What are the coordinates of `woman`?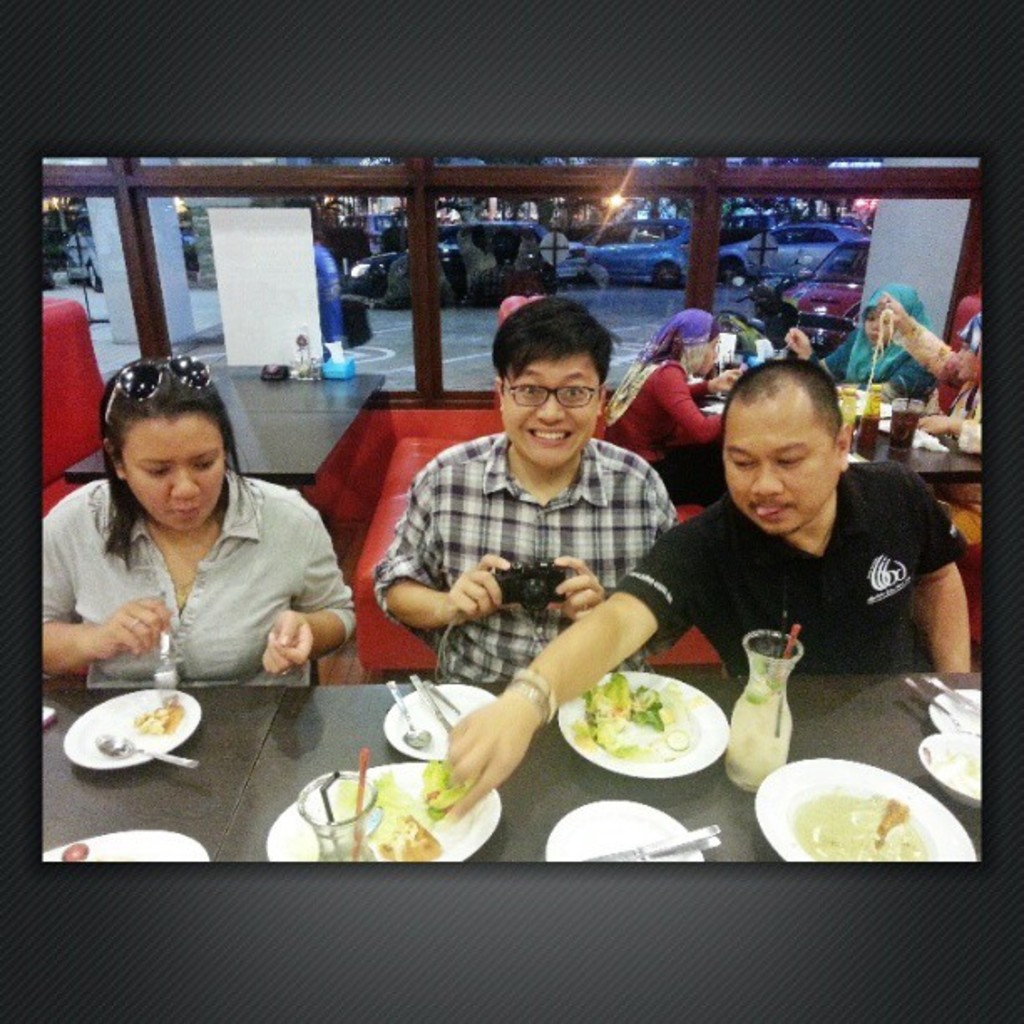
box=[607, 306, 738, 504].
